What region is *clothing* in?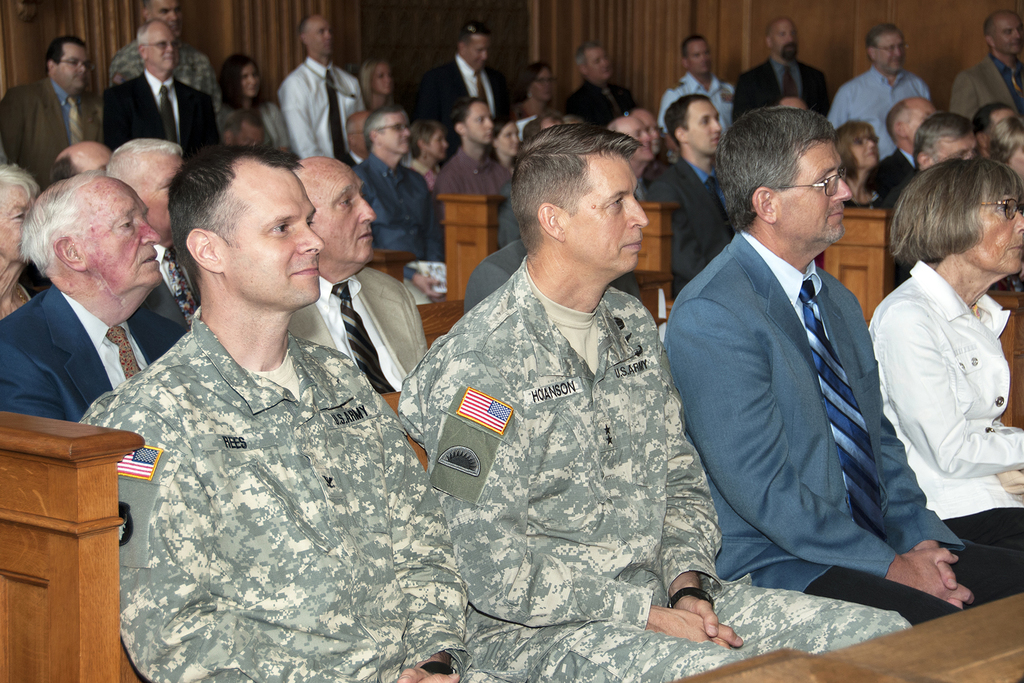
bbox(633, 150, 742, 276).
